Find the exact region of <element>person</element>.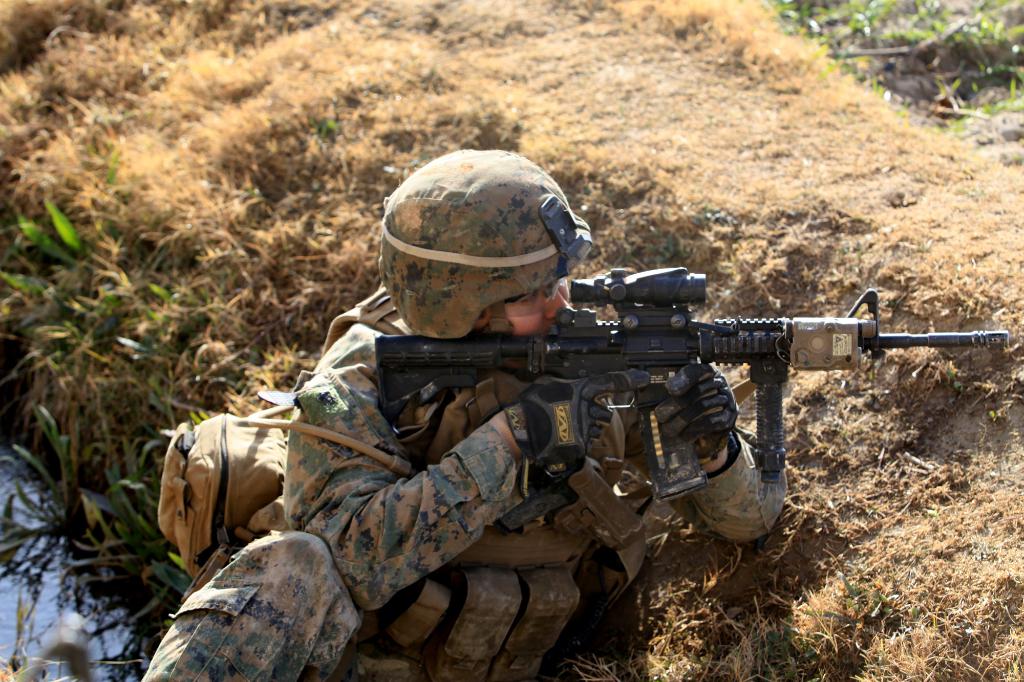
Exact region: [222,150,849,678].
